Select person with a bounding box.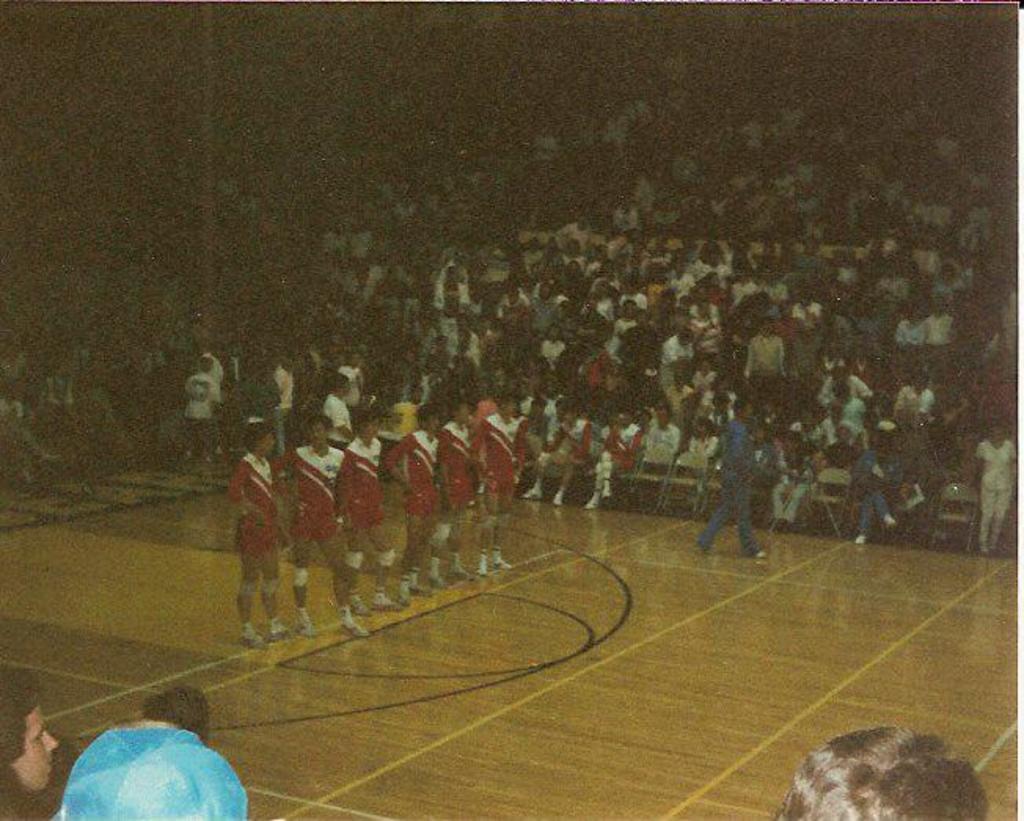
(765, 427, 820, 545).
